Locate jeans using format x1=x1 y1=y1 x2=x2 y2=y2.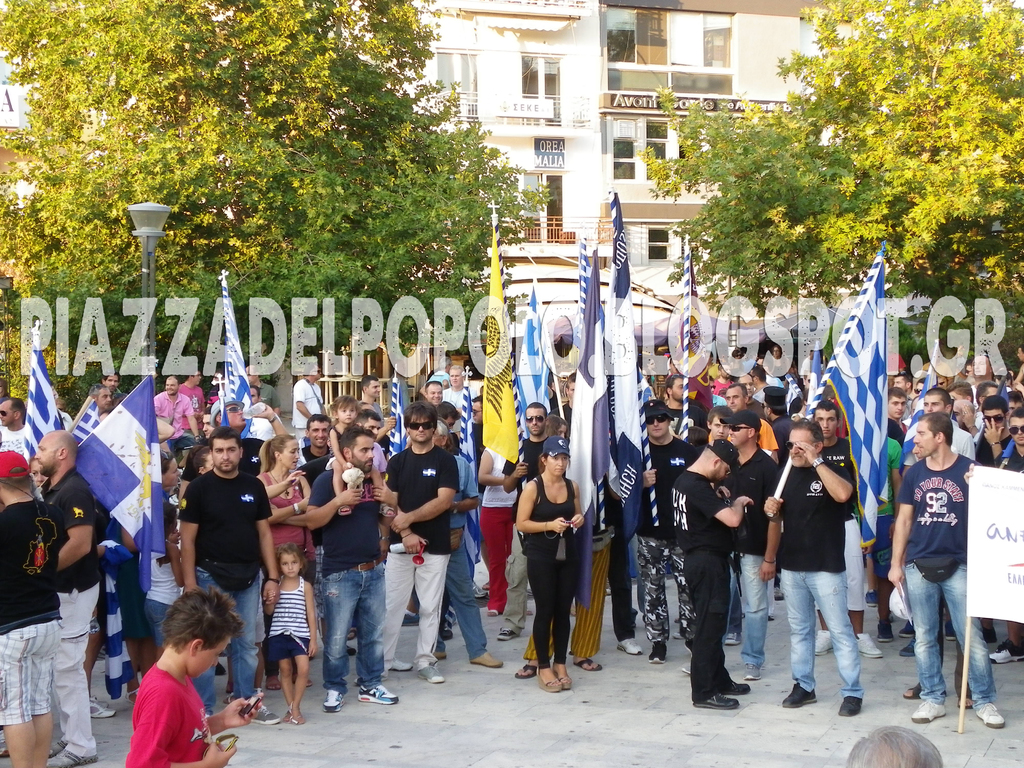
x1=146 y1=596 x2=175 y2=642.
